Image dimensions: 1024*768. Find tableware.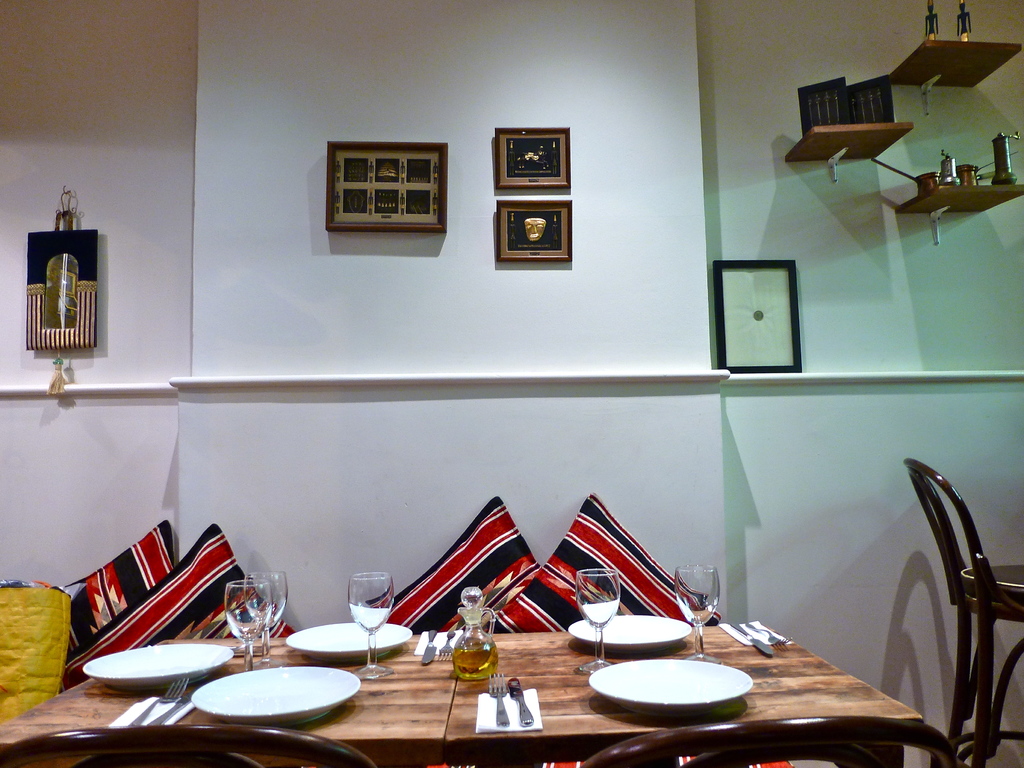
566,613,691,652.
